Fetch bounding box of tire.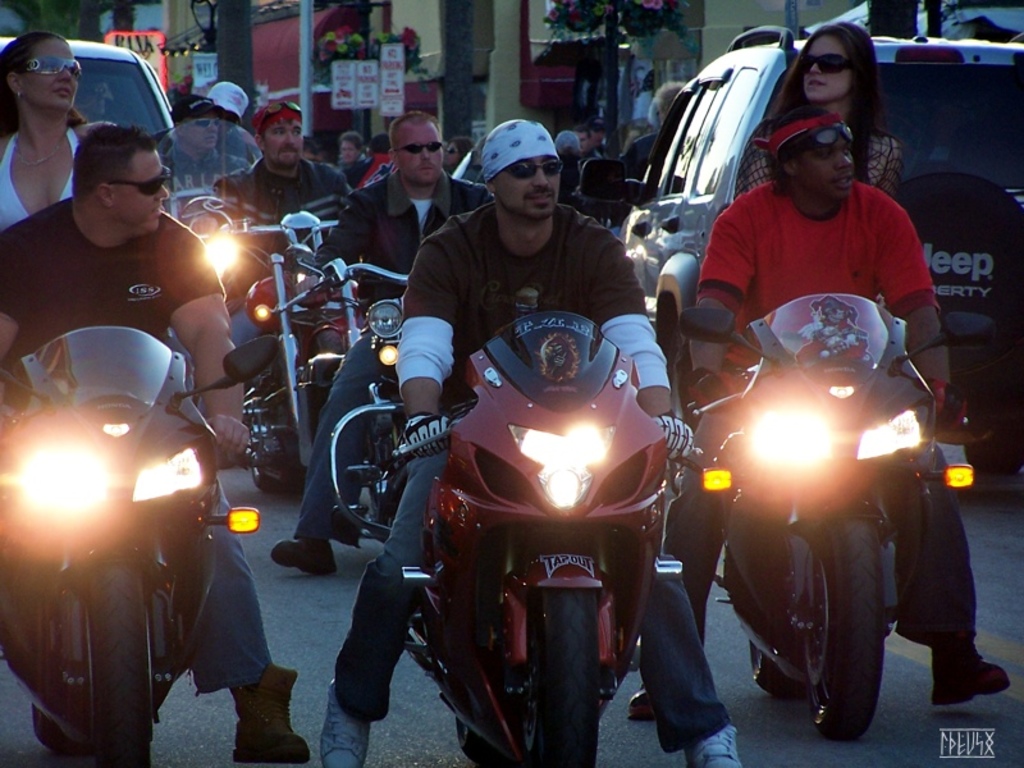
Bbox: (456, 713, 493, 762).
